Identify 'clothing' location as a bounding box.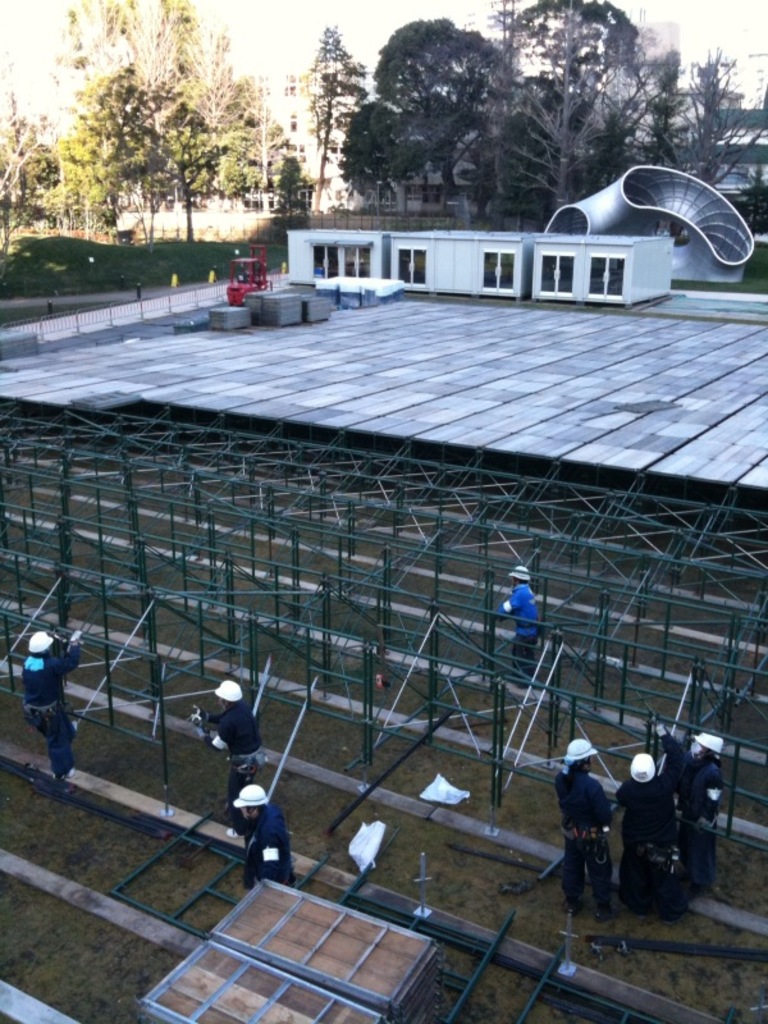
{"left": 211, "top": 705, "right": 265, "bottom": 773}.
